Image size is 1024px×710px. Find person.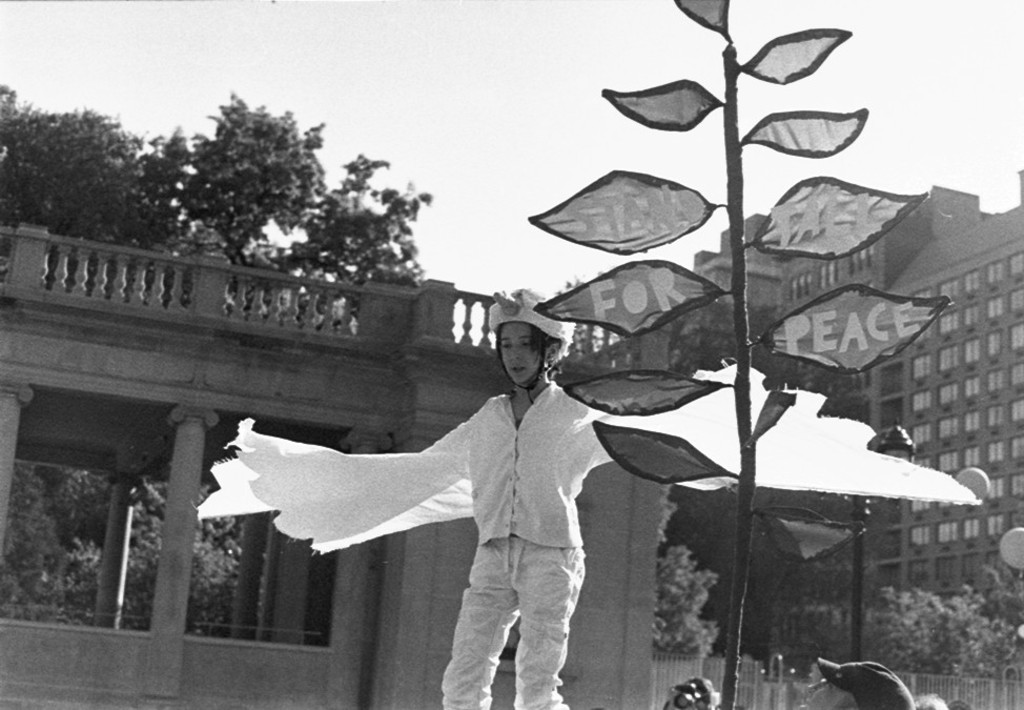
region(211, 280, 741, 709).
